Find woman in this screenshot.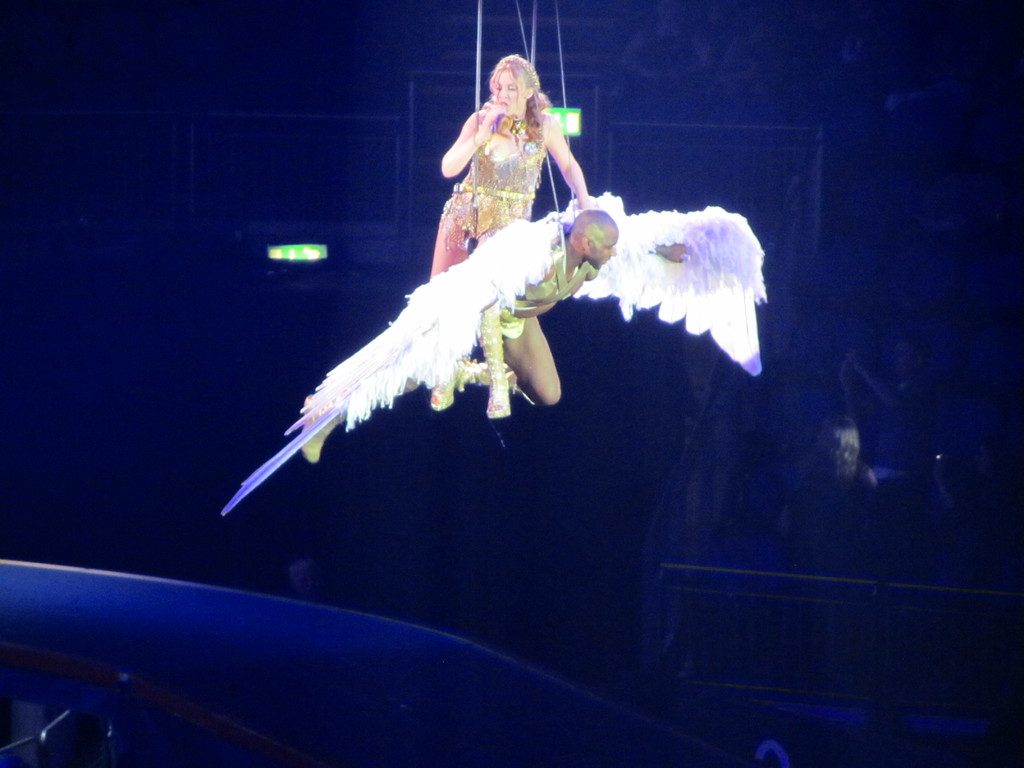
The bounding box for woman is (416,43,602,295).
